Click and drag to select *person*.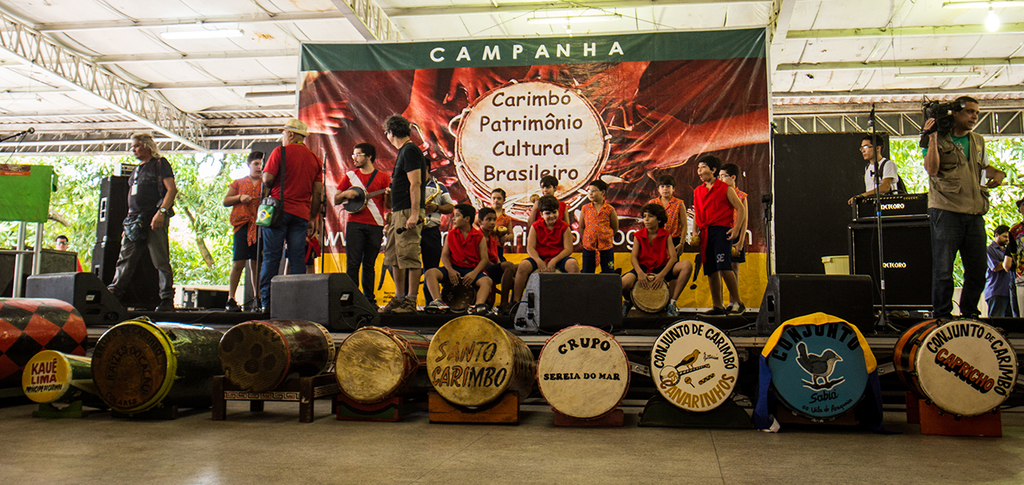
Selection: crop(908, 94, 995, 324).
